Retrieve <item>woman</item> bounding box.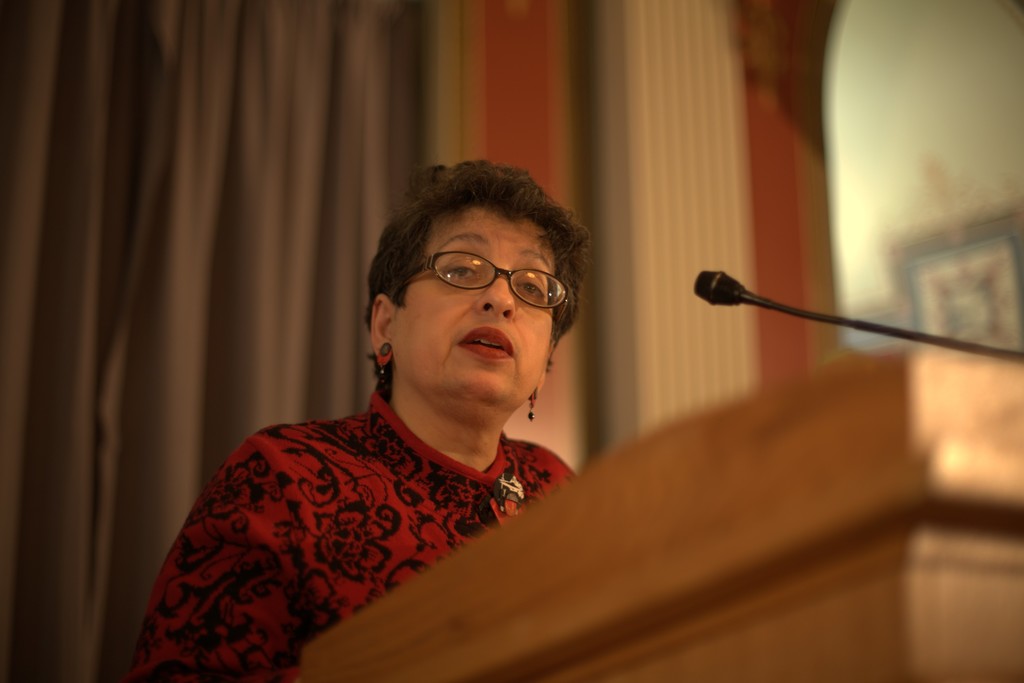
Bounding box: [x1=111, y1=145, x2=684, y2=682].
